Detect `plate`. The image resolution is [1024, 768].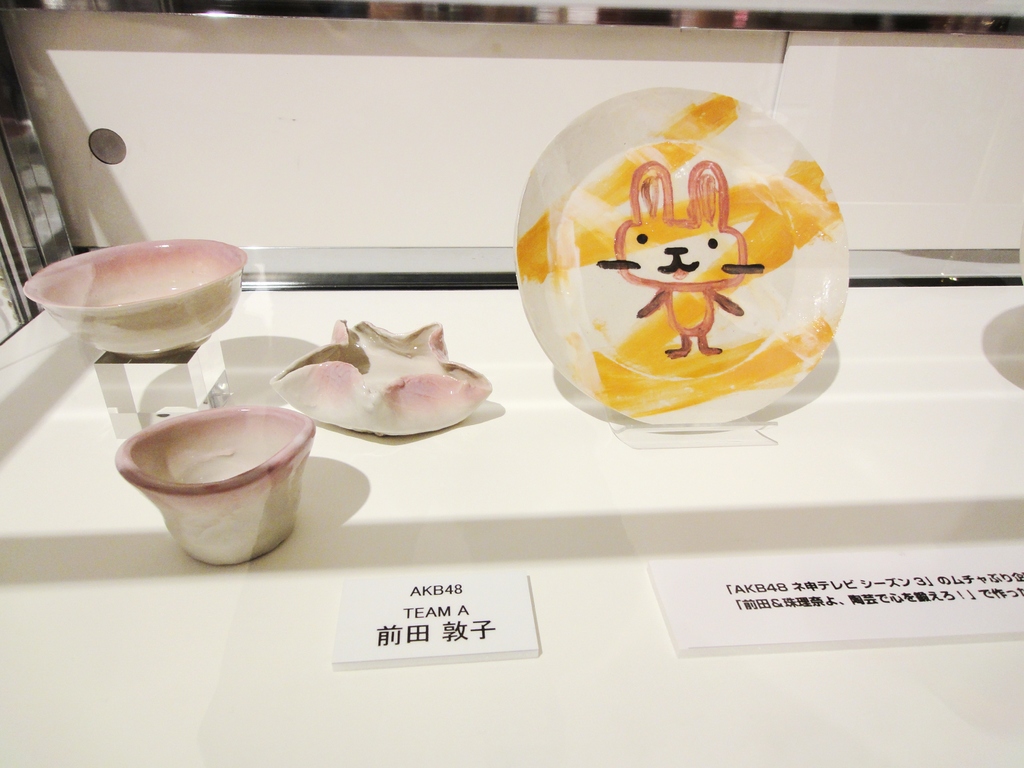
<bbox>512, 86, 851, 426</bbox>.
